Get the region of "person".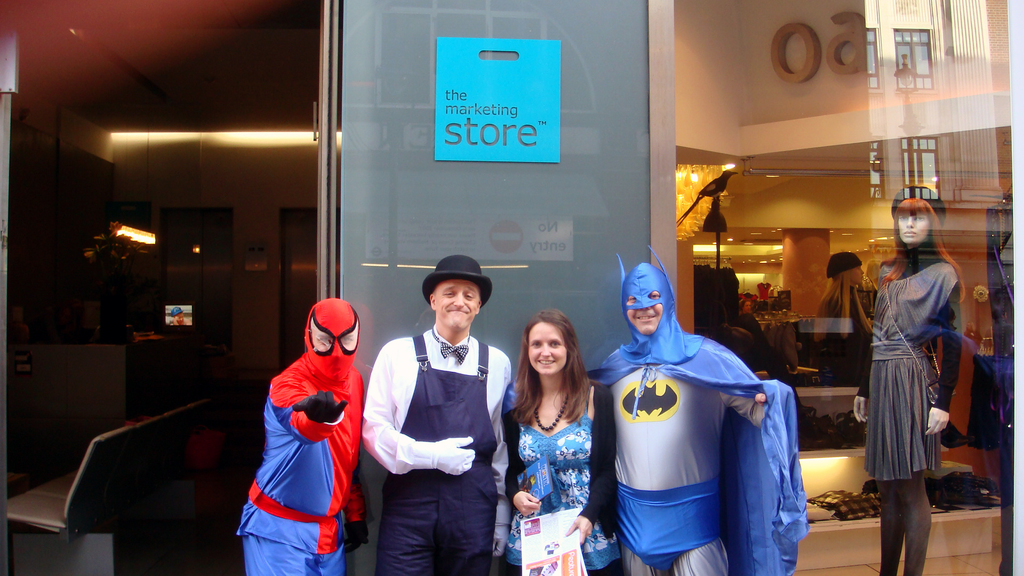
241 294 378 575.
